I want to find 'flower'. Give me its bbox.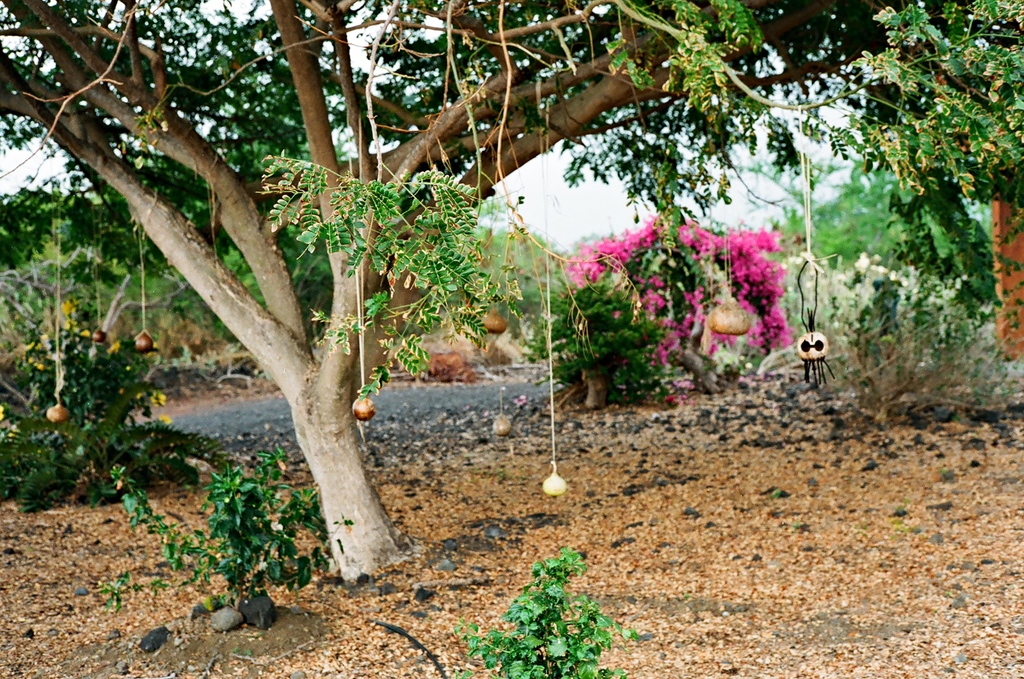
x1=157, y1=410, x2=170, y2=419.
